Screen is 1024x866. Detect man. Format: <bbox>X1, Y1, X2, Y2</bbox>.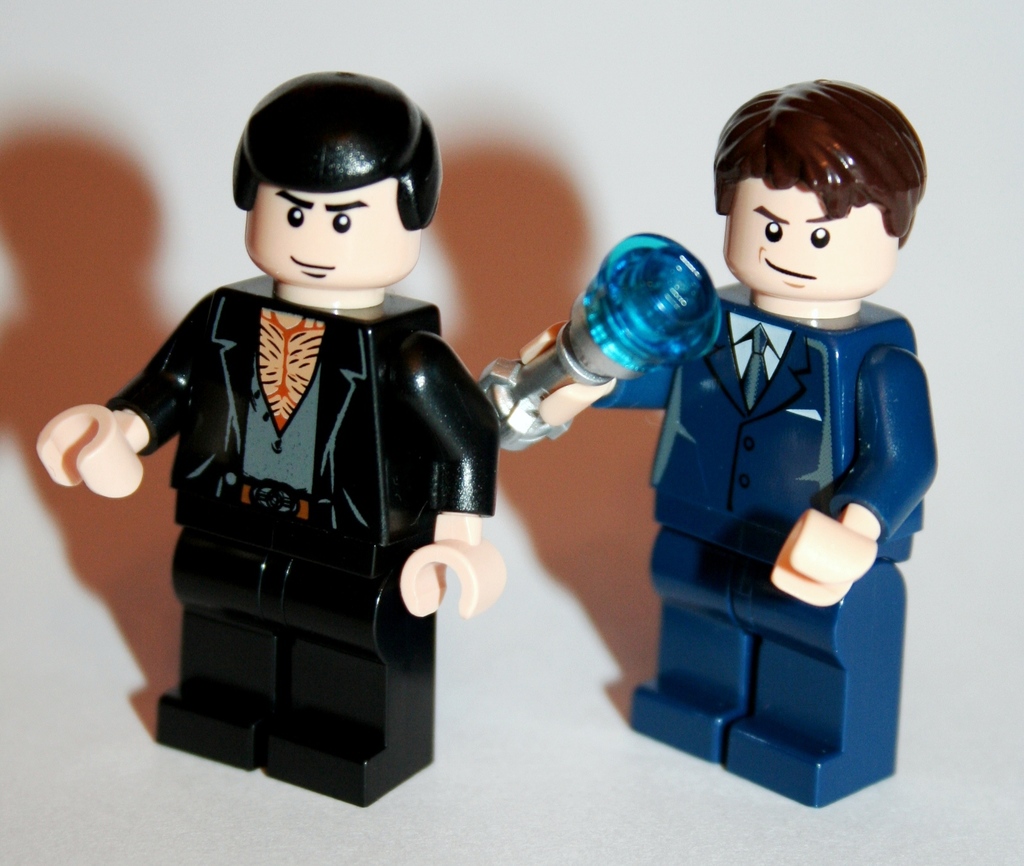
<bbox>491, 76, 939, 813</bbox>.
